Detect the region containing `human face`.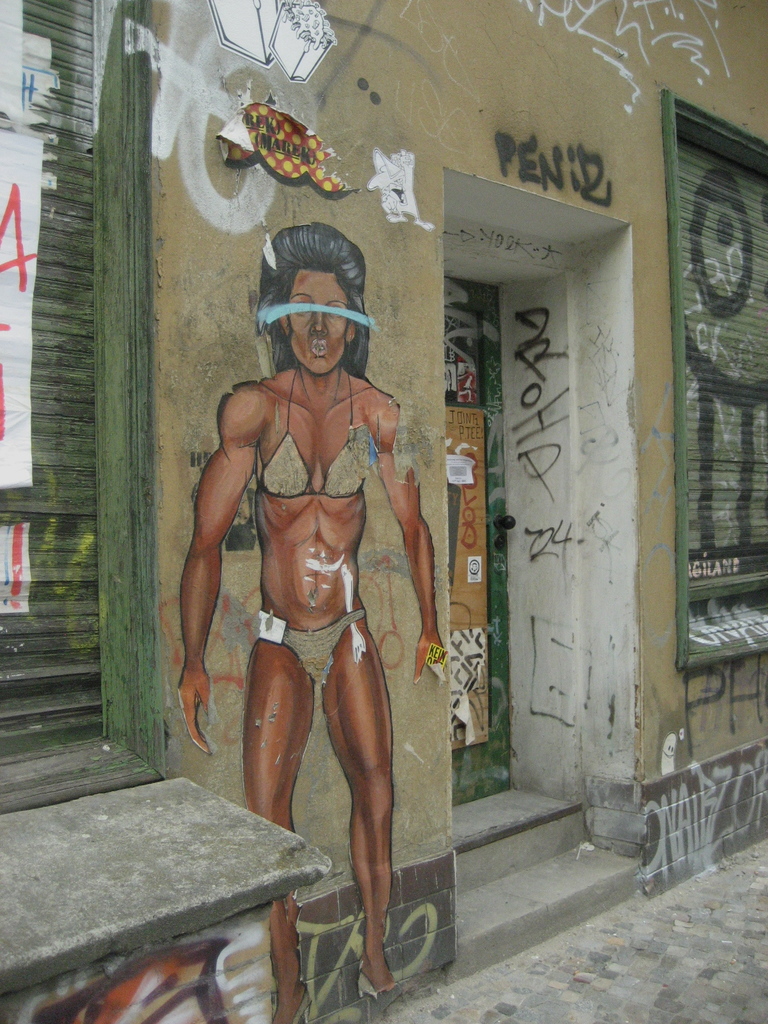
region(285, 269, 358, 379).
